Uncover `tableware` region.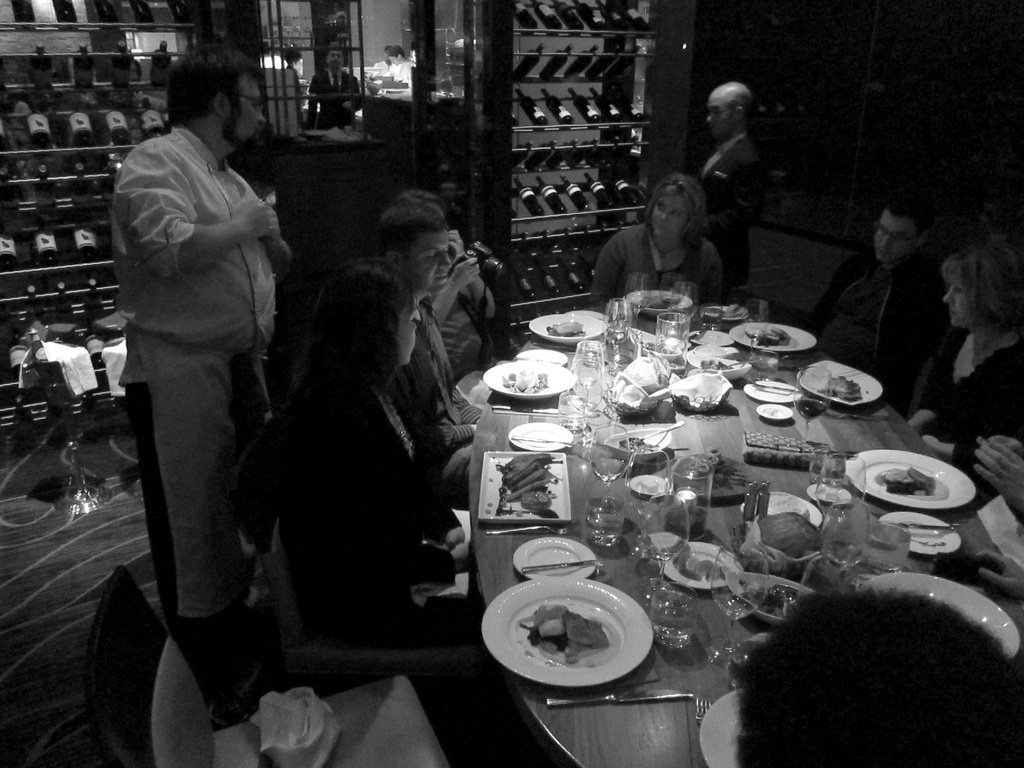
Uncovered: (left=476, top=449, right=572, bottom=525).
